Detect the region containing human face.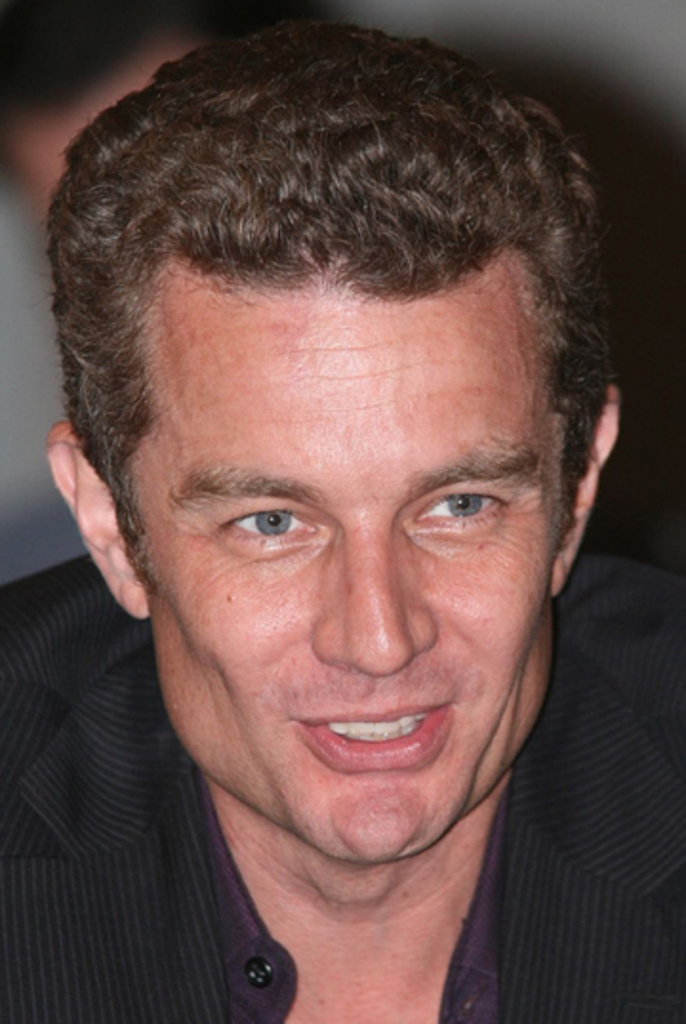
bbox=(156, 269, 549, 862).
